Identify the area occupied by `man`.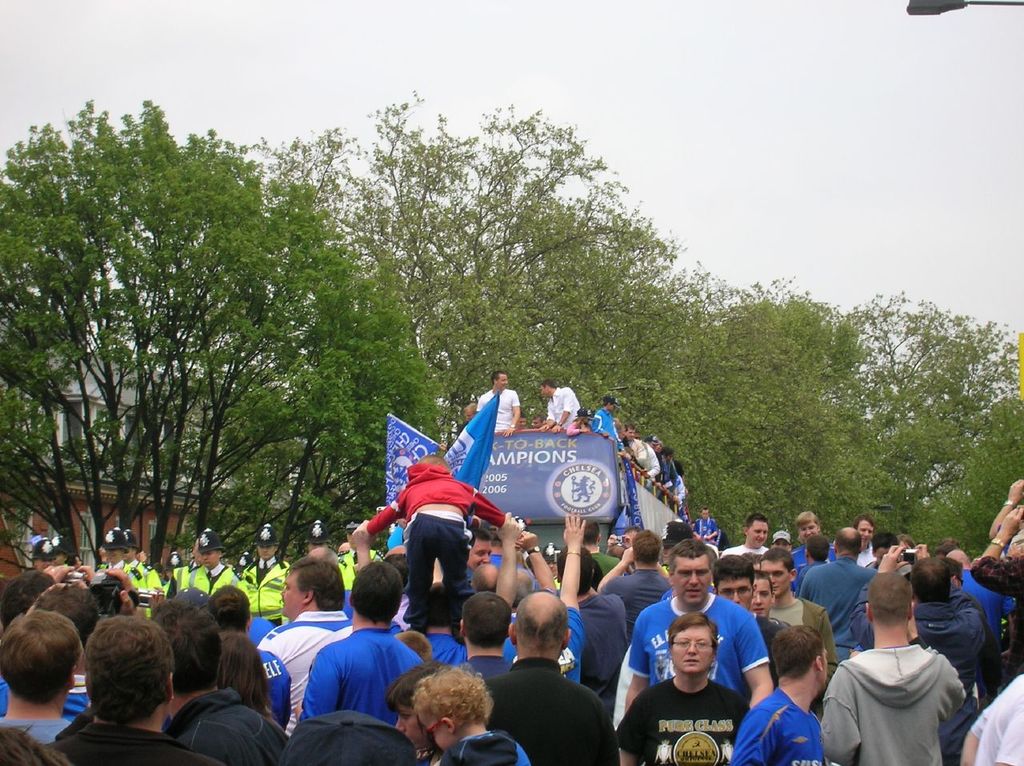
Area: bbox=(592, 401, 619, 439).
